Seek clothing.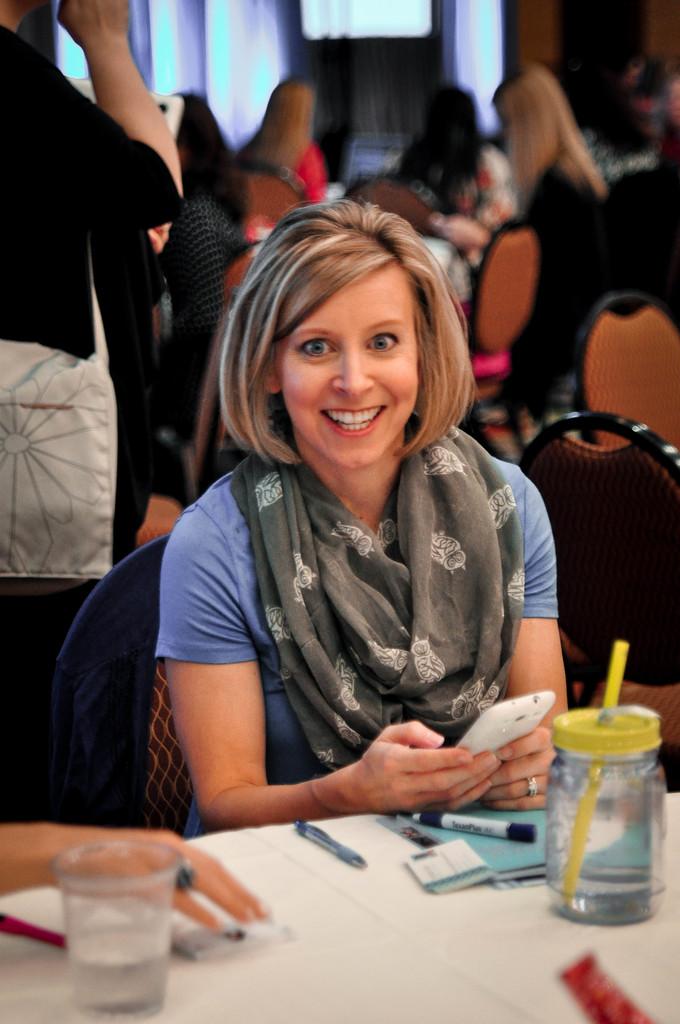
bbox(149, 436, 572, 835).
